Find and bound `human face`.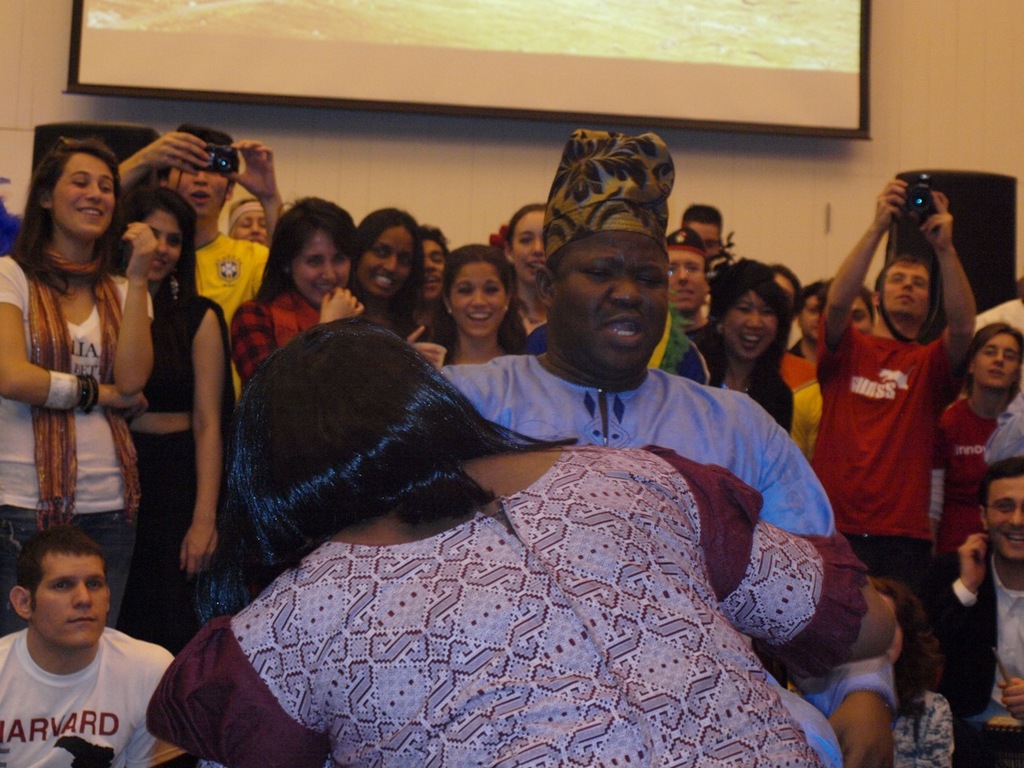
Bound: x1=798, y1=294, x2=825, y2=340.
